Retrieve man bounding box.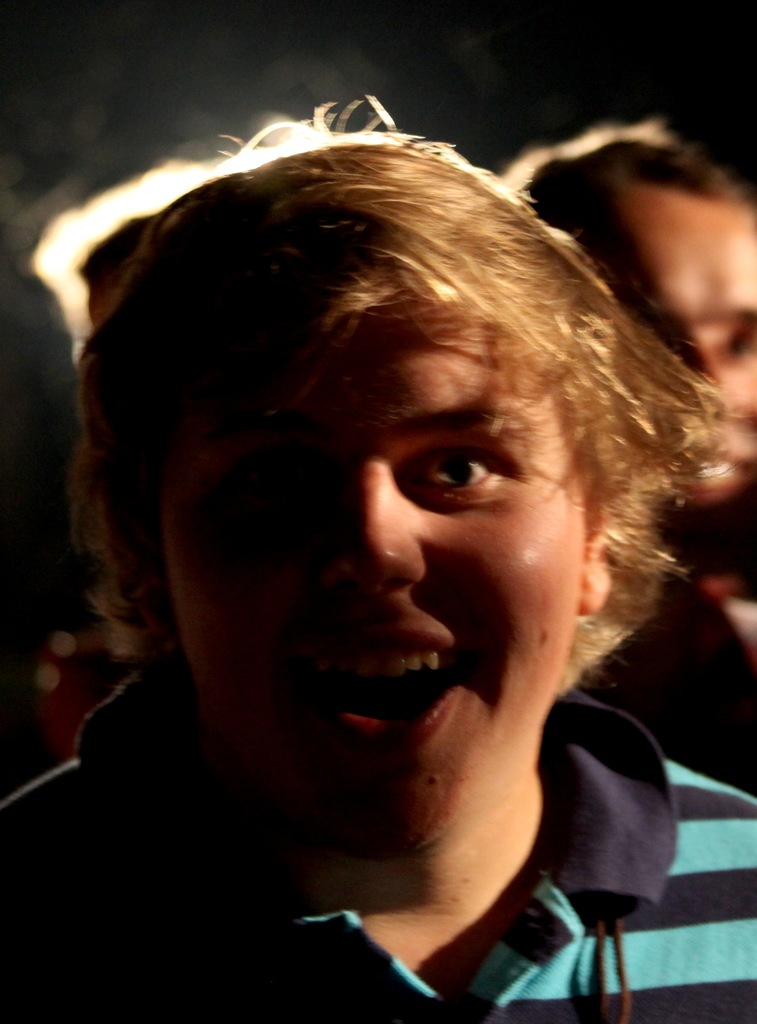
Bounding box: 0 92 756 1023.
